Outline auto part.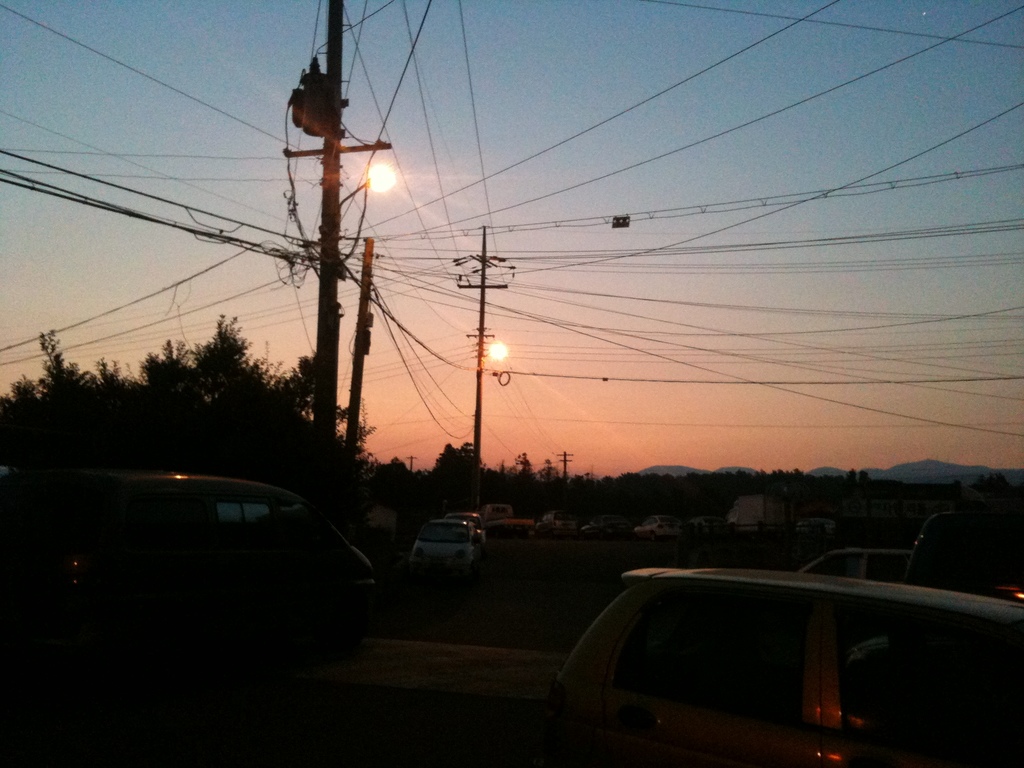
Outline: bbox(620, 593, 796, 727).
